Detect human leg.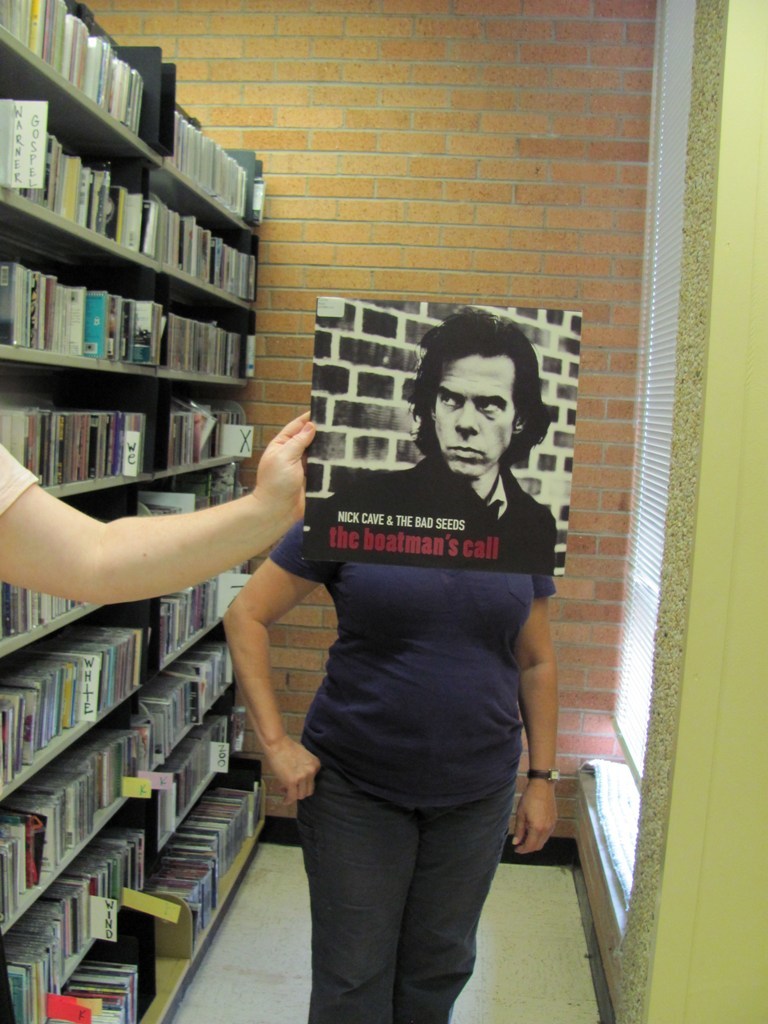
Detected at (294, 792, 420, 1023).
